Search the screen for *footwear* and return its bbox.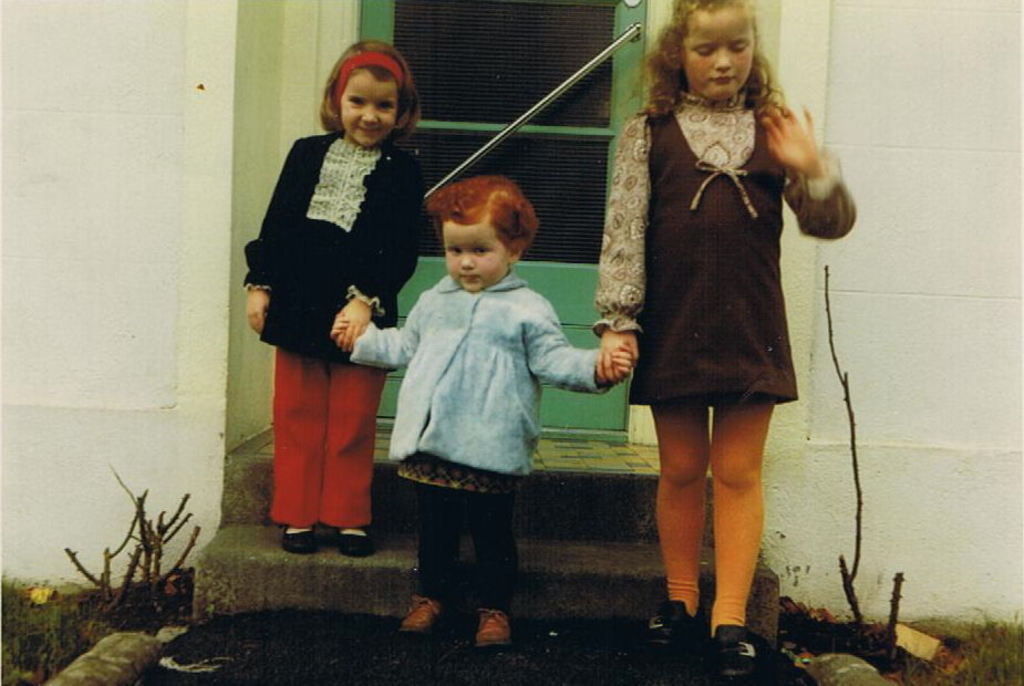
Found: box(641, 600, 694, 648).
